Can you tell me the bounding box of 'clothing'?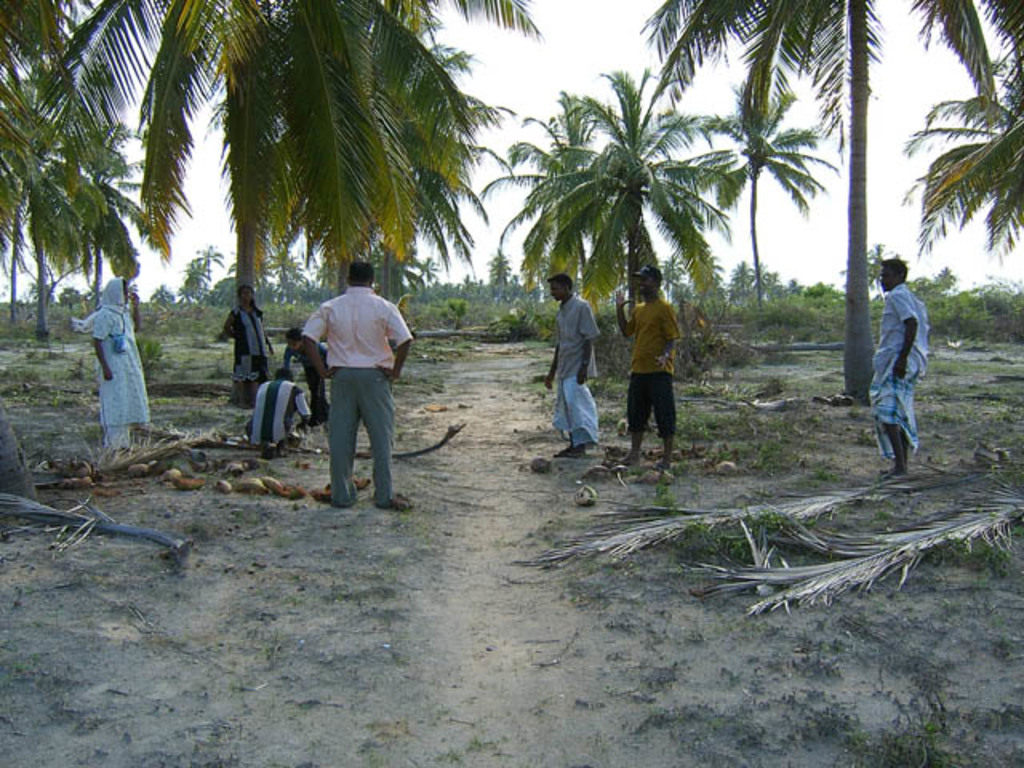
crop(549, 306, 600, 437).
